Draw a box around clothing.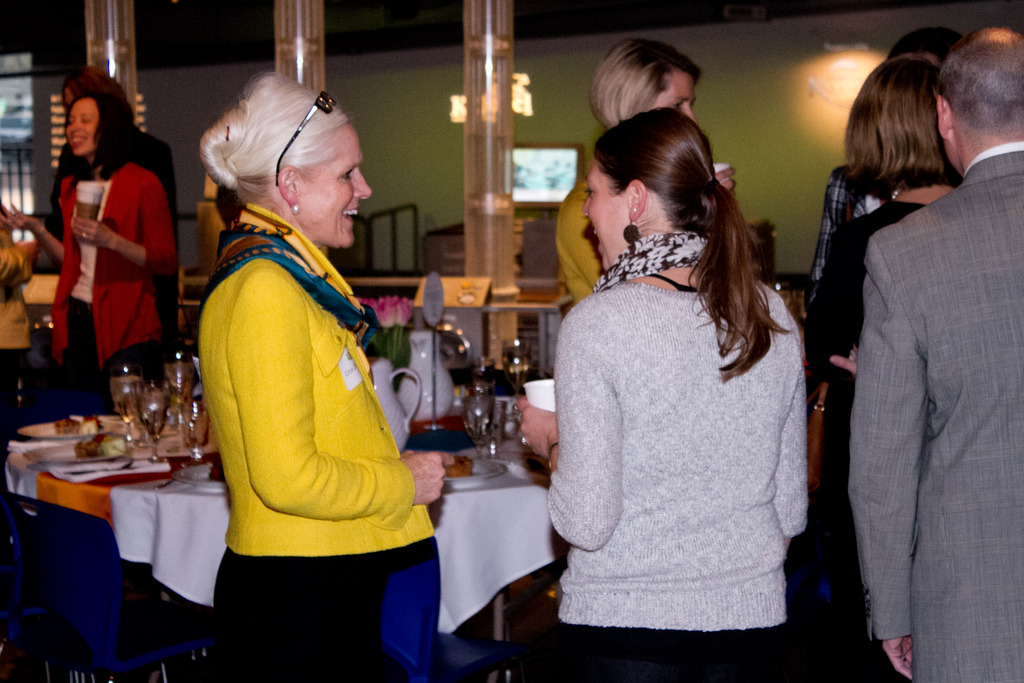
{"x1": 810, "y1": 164, "x2": 886, "y2": 276}.
